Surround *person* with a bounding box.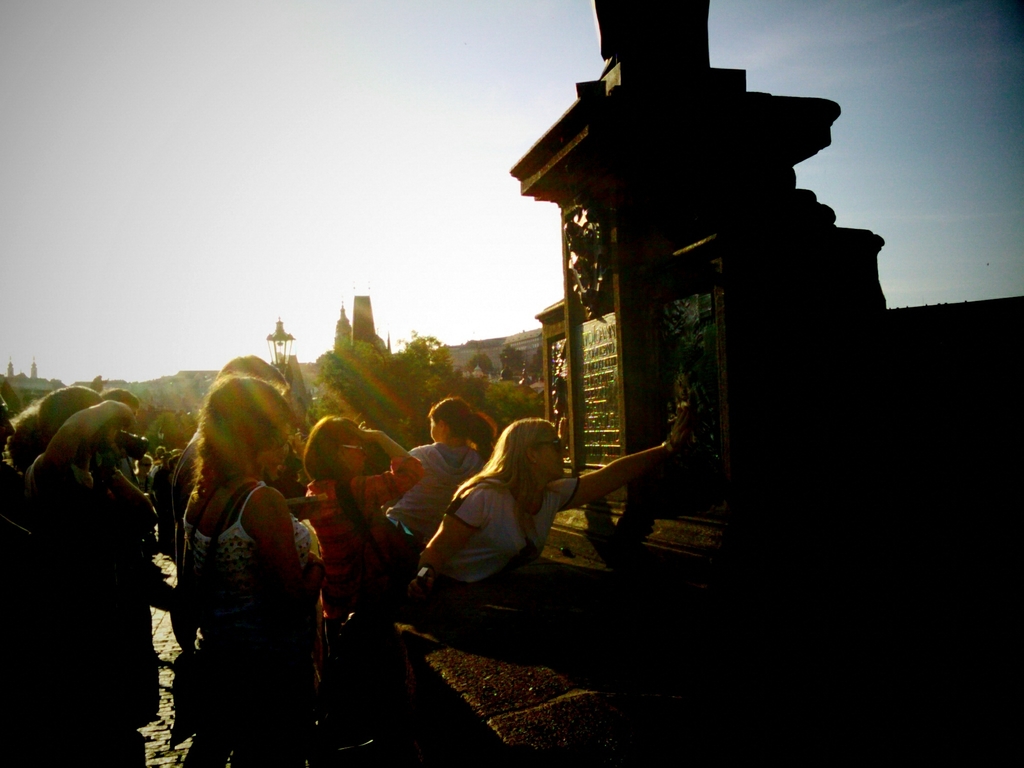
<region>178, 371, 325, 766</region>.
